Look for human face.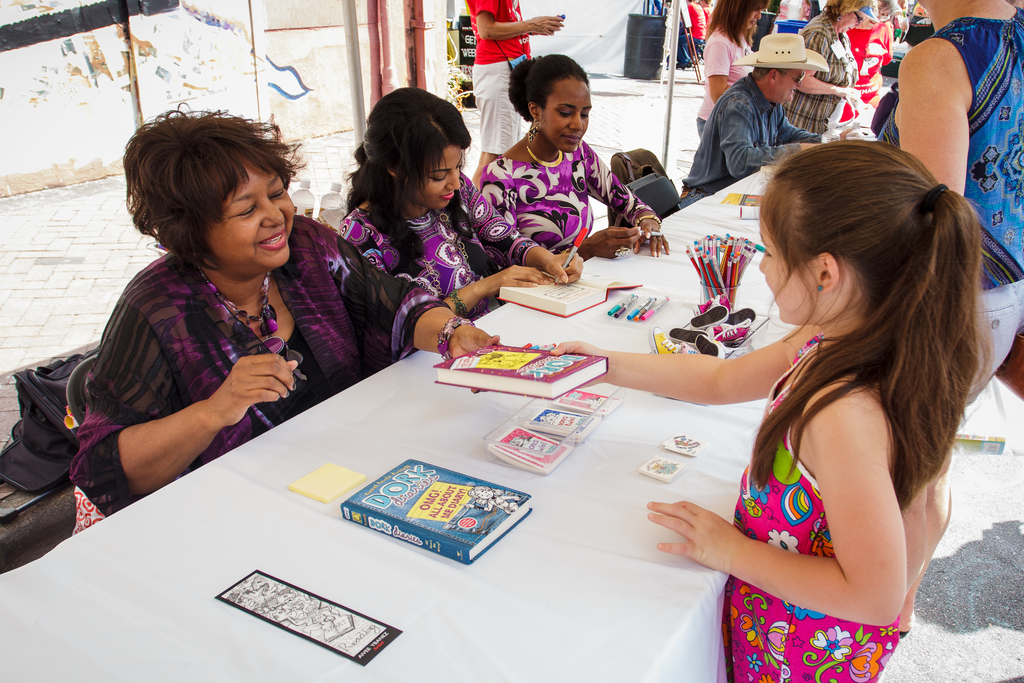
Found: 831/5/858/34.
